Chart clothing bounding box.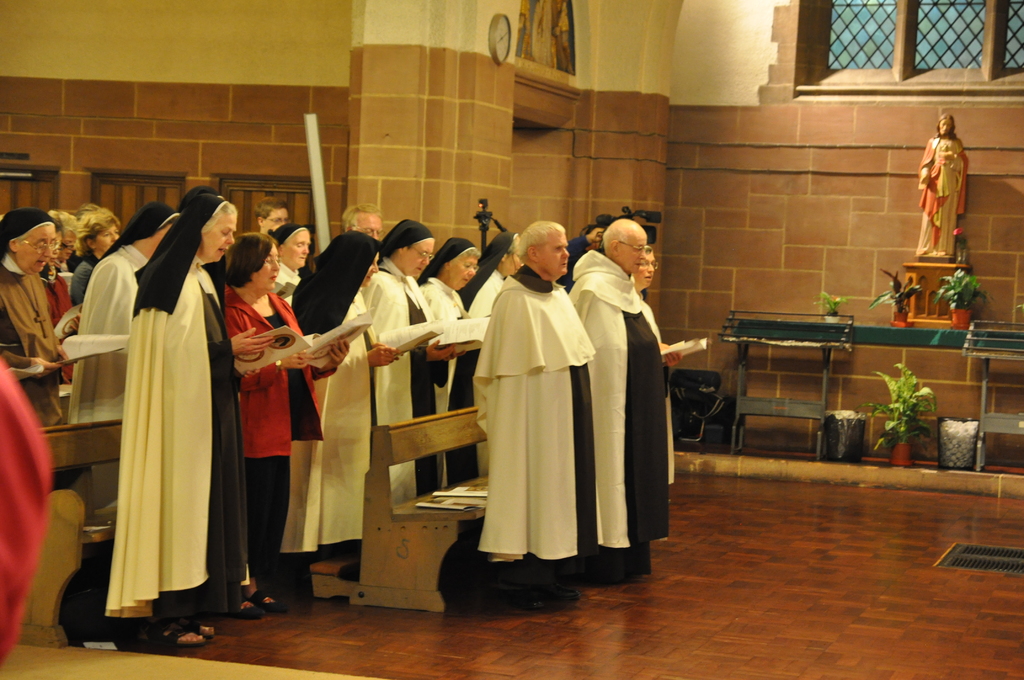
Charted: left=0, top=197, right=60, bottom=394.
